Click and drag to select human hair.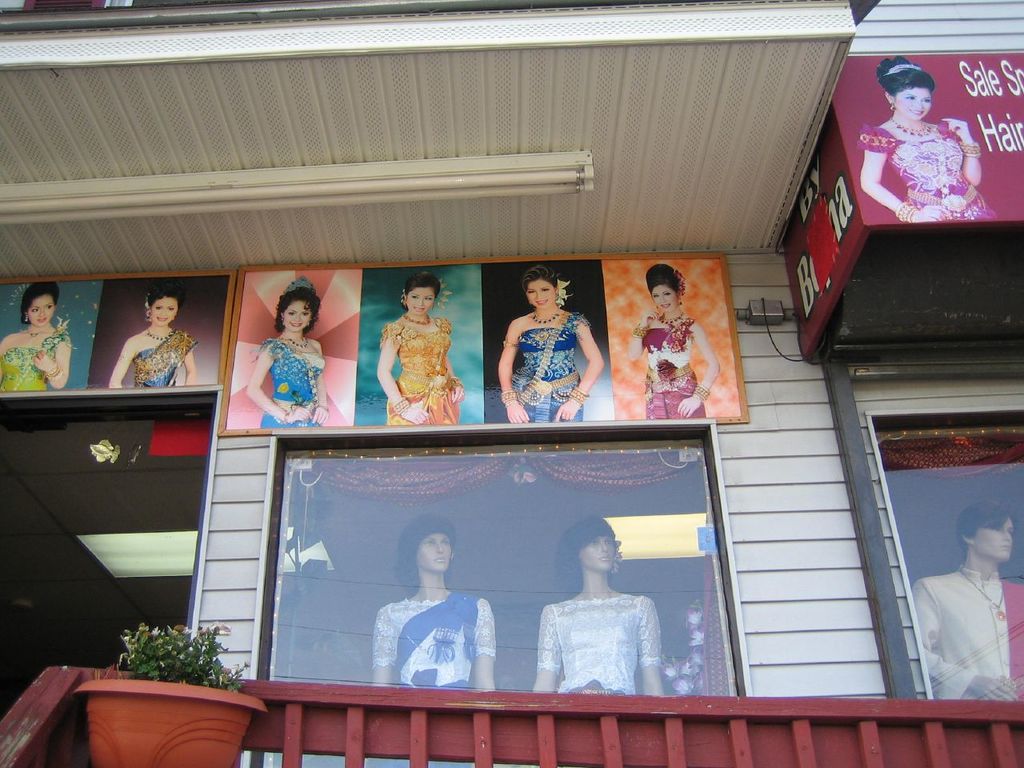
Selection: 548, 514, 616, 598.
